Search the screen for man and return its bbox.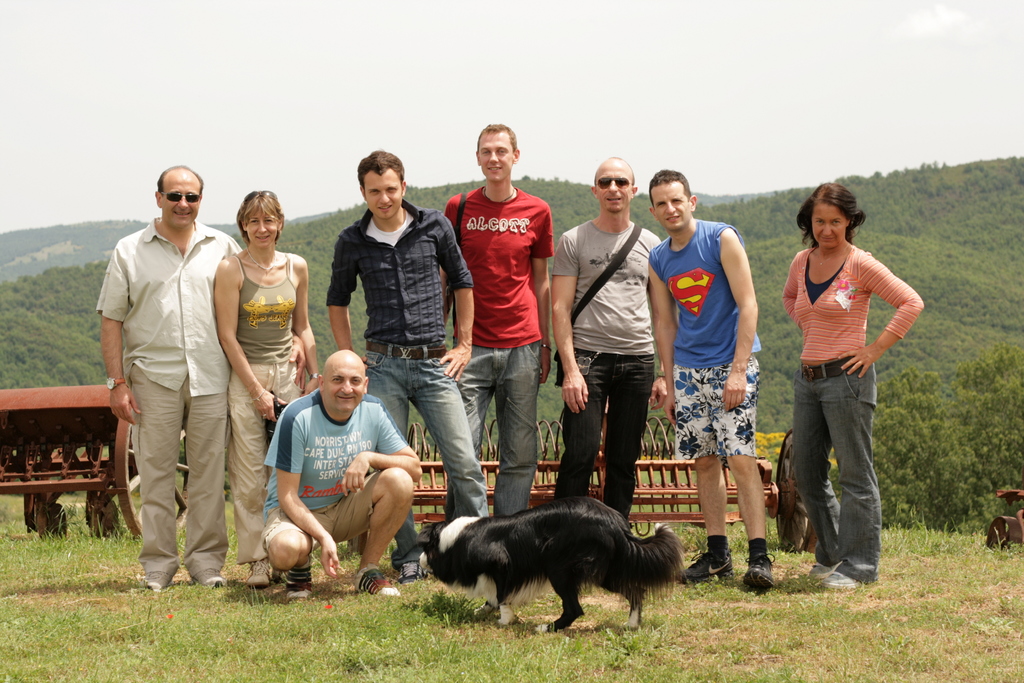
Found: 648:167:769:592.
